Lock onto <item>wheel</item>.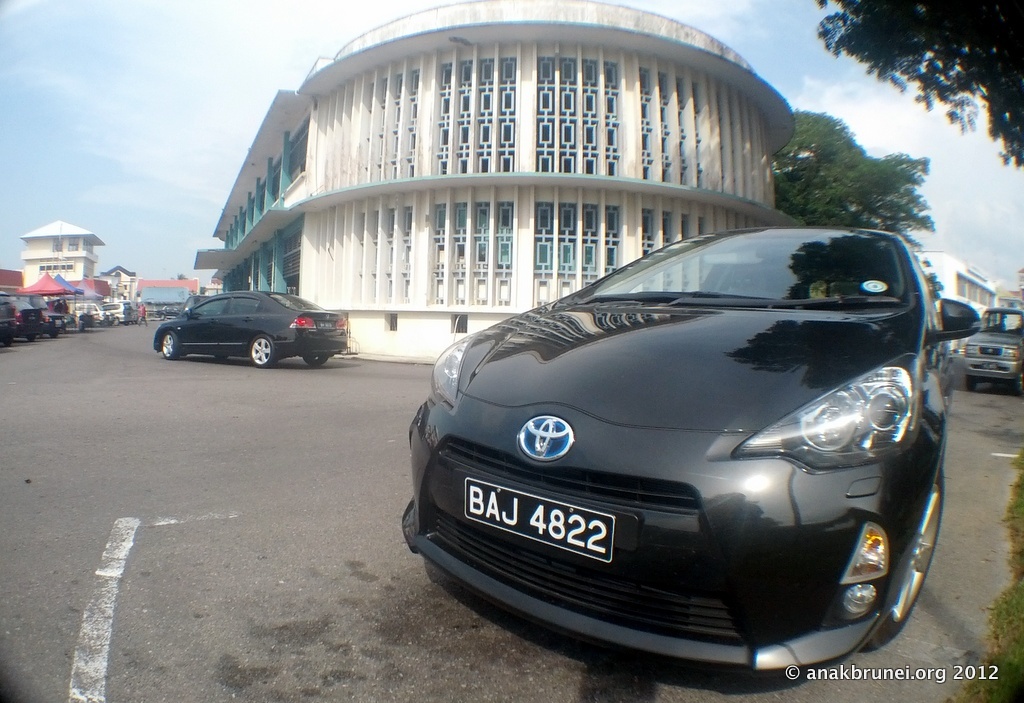
Locked: [left=157, top=333, right=182, bottom=358].
